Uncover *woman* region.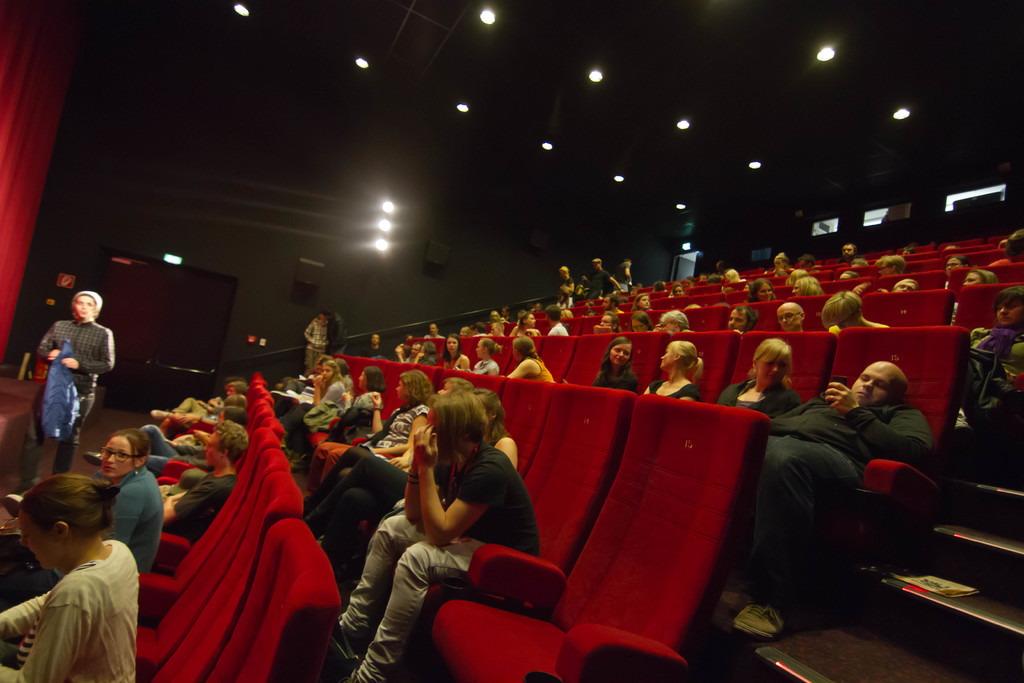
Uncovered: box(719, 338, 806, 420).
